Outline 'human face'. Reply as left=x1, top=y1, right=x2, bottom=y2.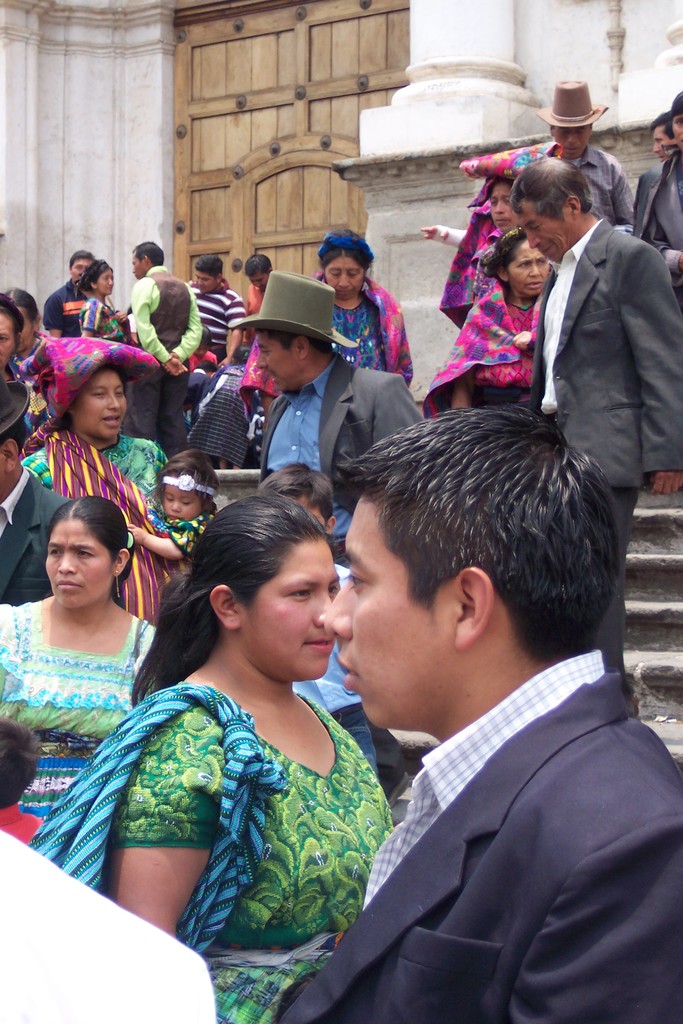
left=242, top=550, right=337, bottom=678.
